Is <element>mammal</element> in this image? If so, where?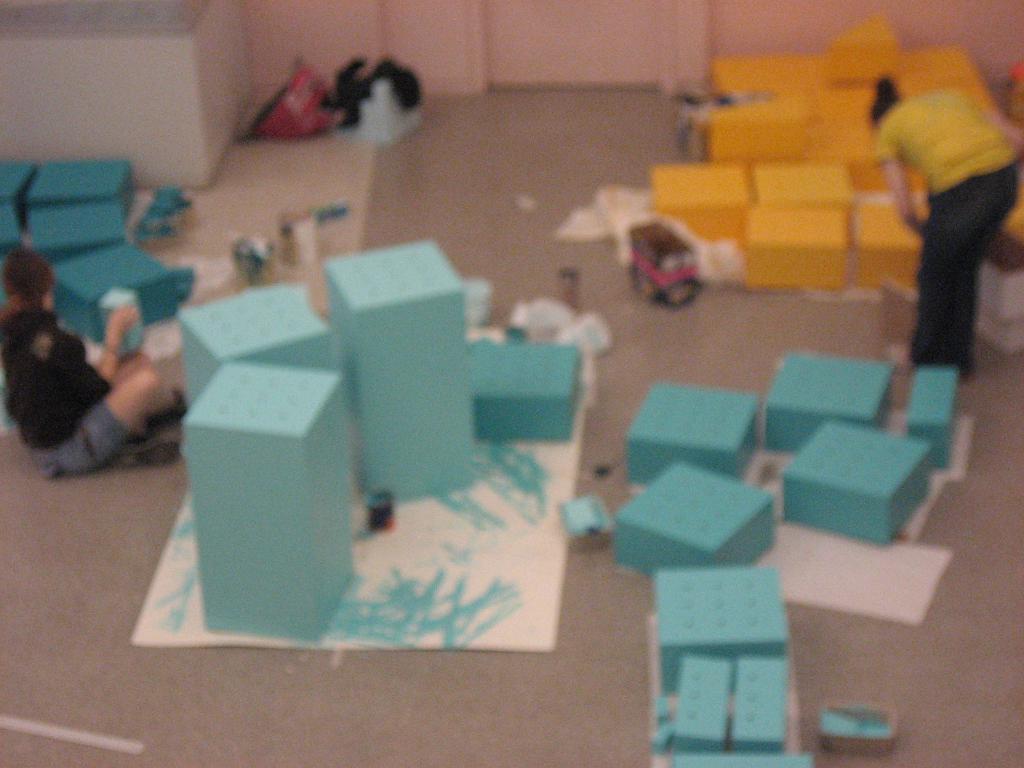
Yes, at crop(868, 74, 1023, 378).
